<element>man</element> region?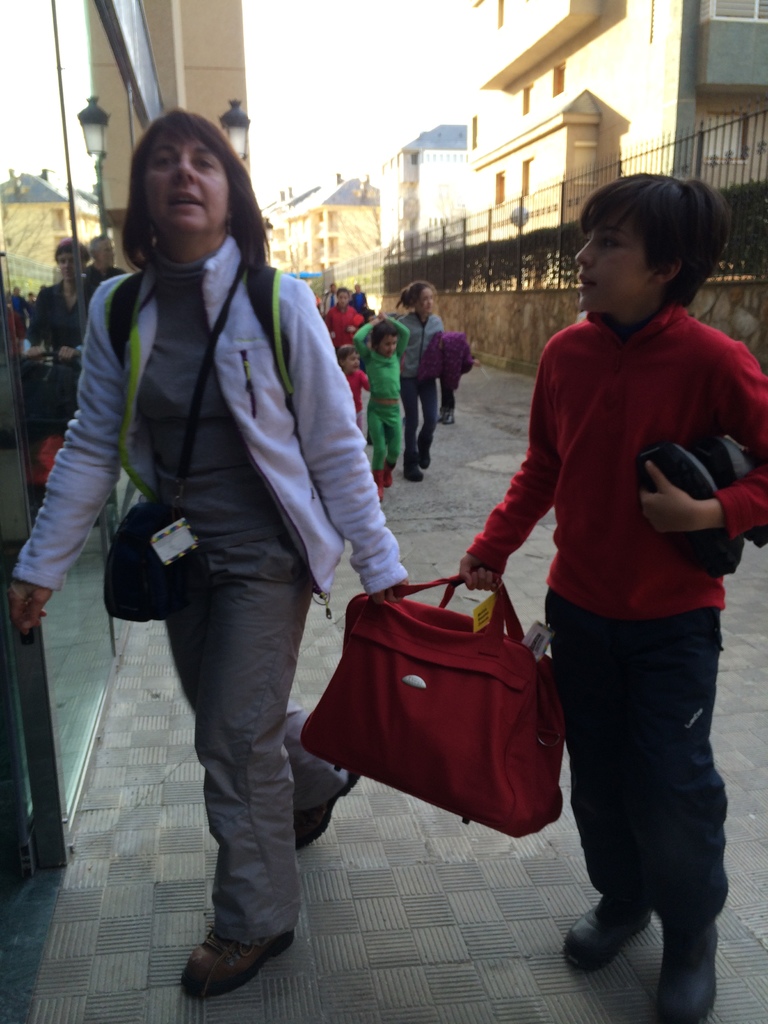
349, 283, 369, 314
